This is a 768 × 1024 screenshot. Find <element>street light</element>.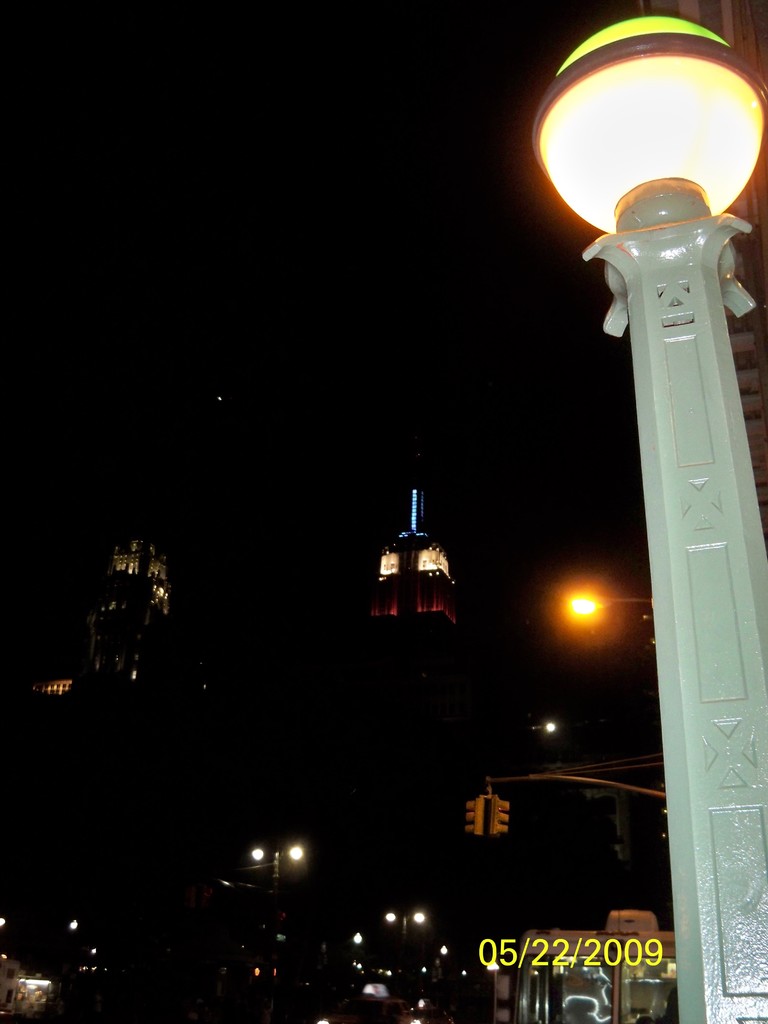
Bounding box: <bbox>385, 910, 441, 945</bbox>.
